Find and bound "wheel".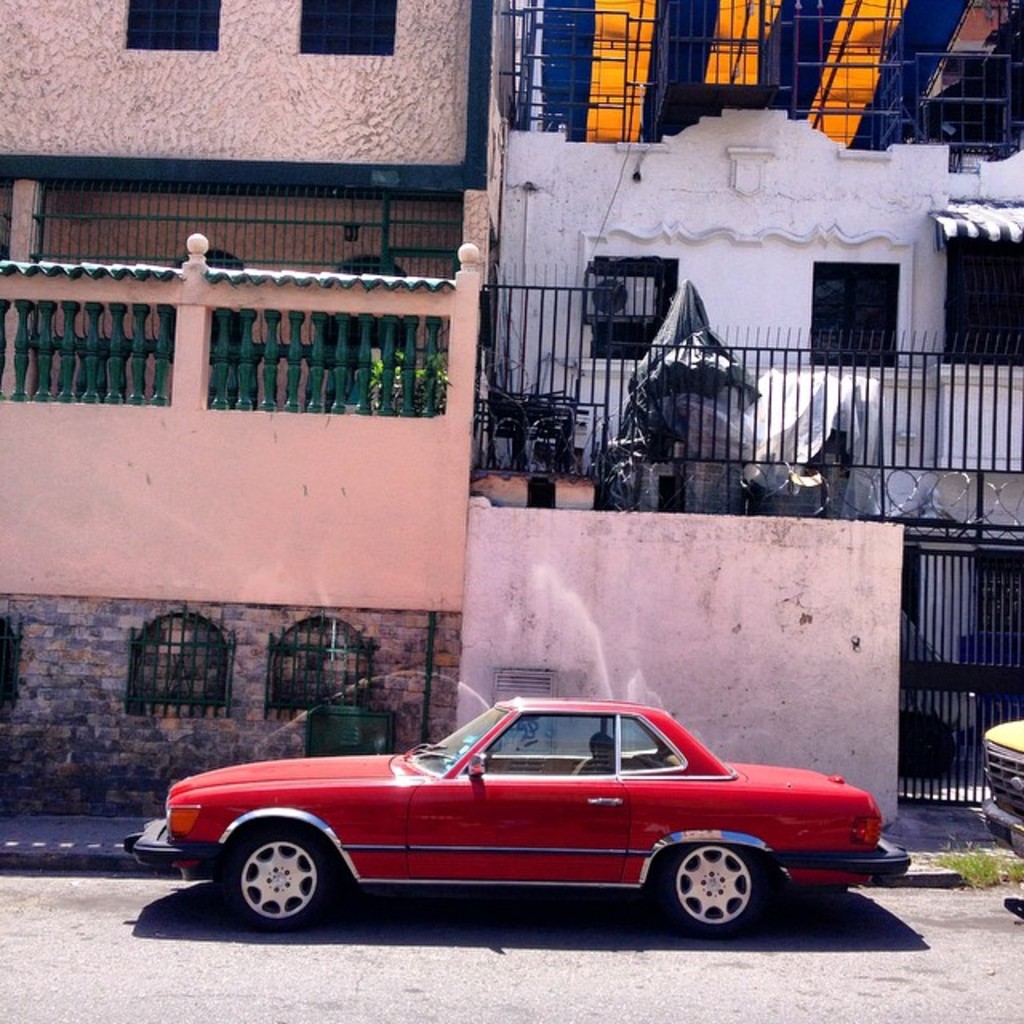
Bound: <box>214,842,342,947</box>.
